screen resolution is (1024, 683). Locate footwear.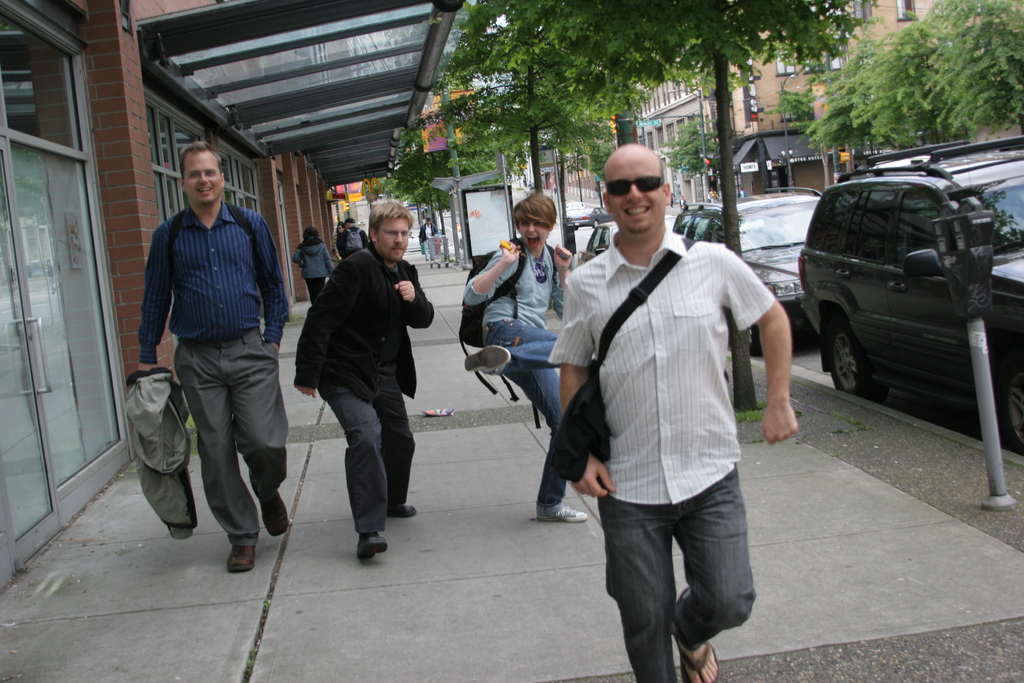
BBox(544, 511, 591, 520).
